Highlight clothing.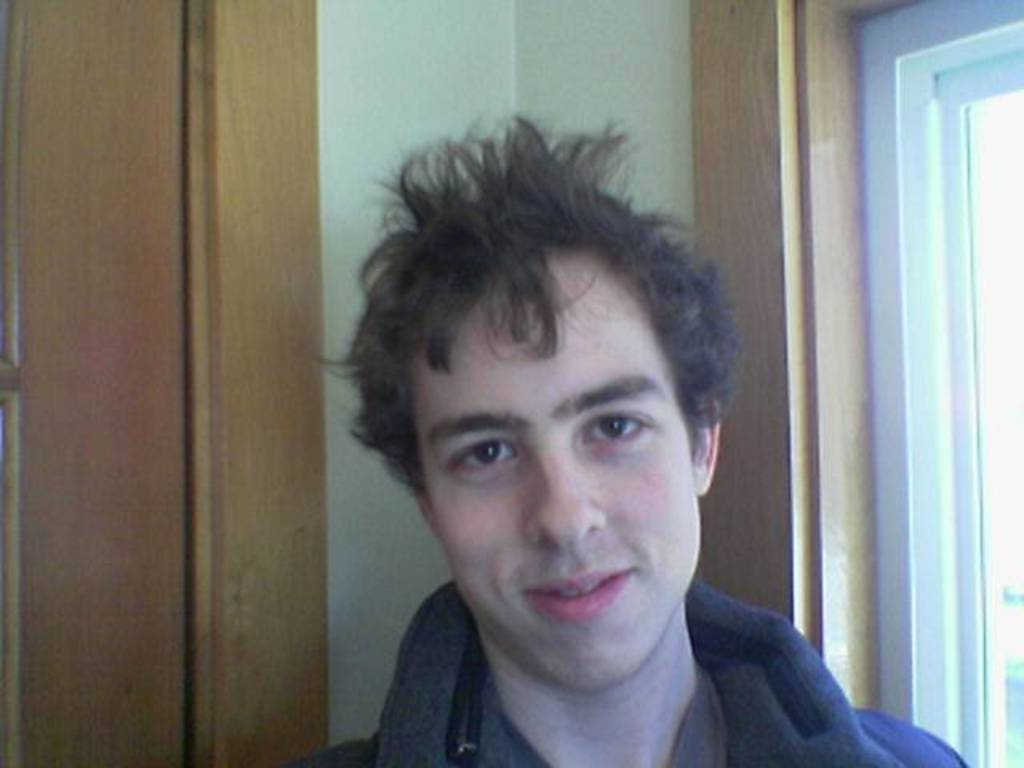
Highlighted region: (278,582,968,766).
